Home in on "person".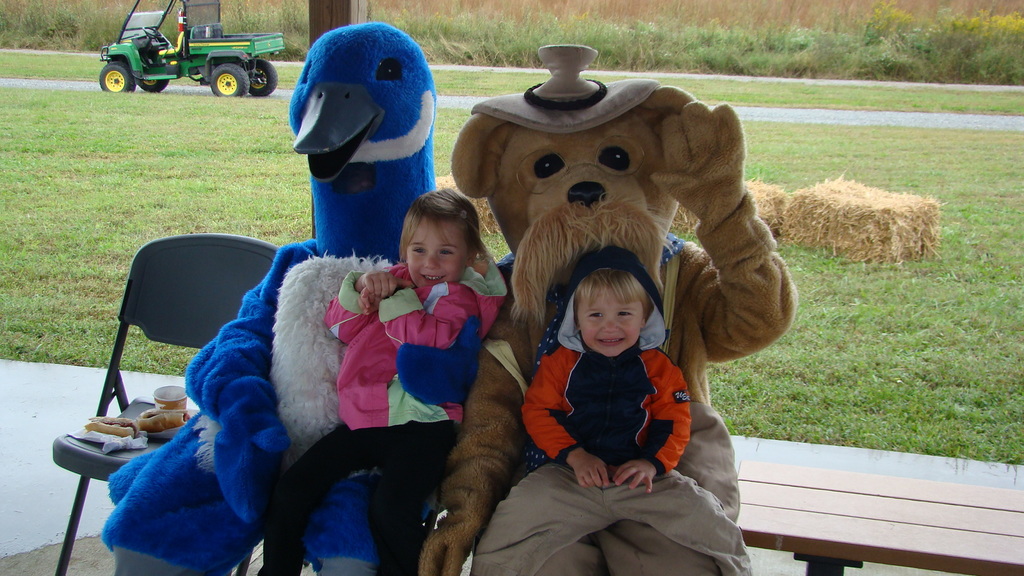
Homed in at [467, 244, 760, 575].
